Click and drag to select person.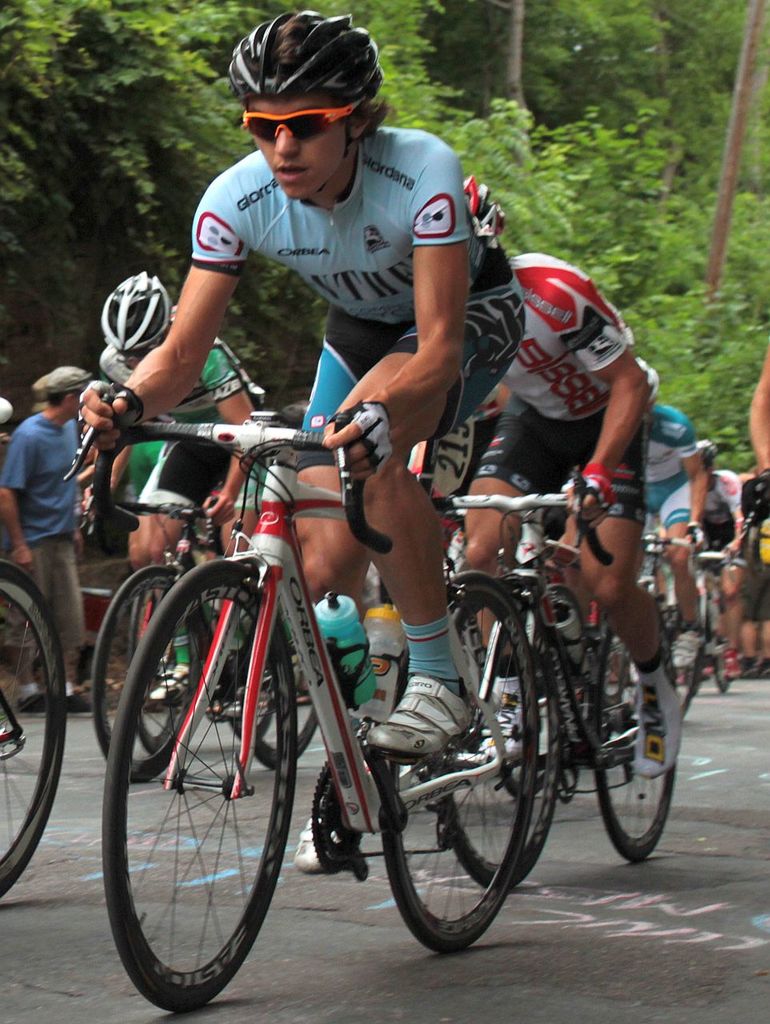
Selection: crop(75, 13, 525, 877).
